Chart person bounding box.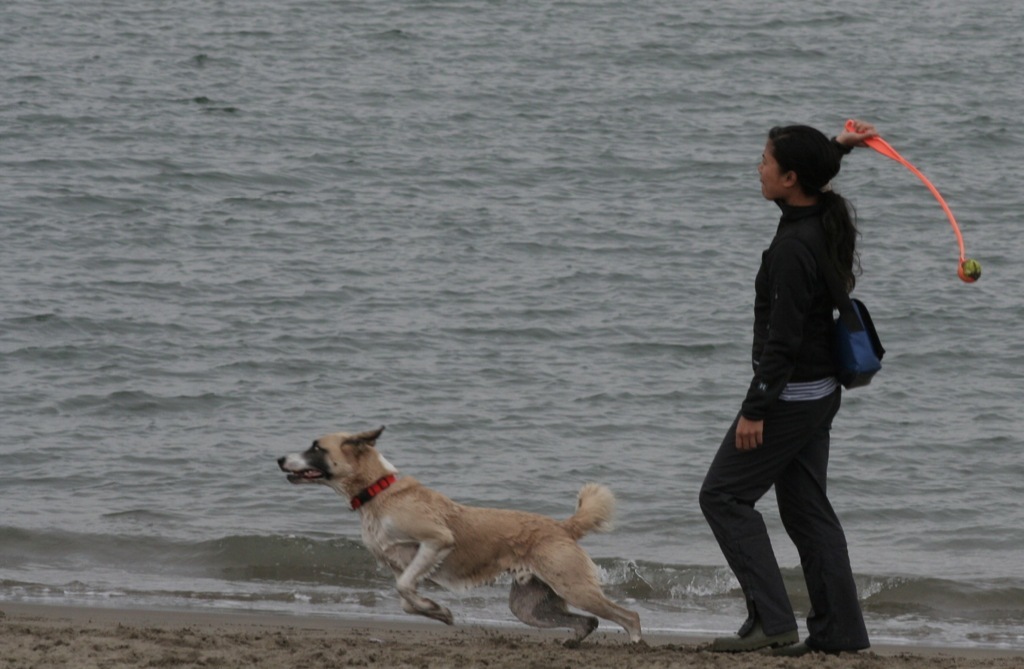
Charted: rect(700, 122, 877, 648).
